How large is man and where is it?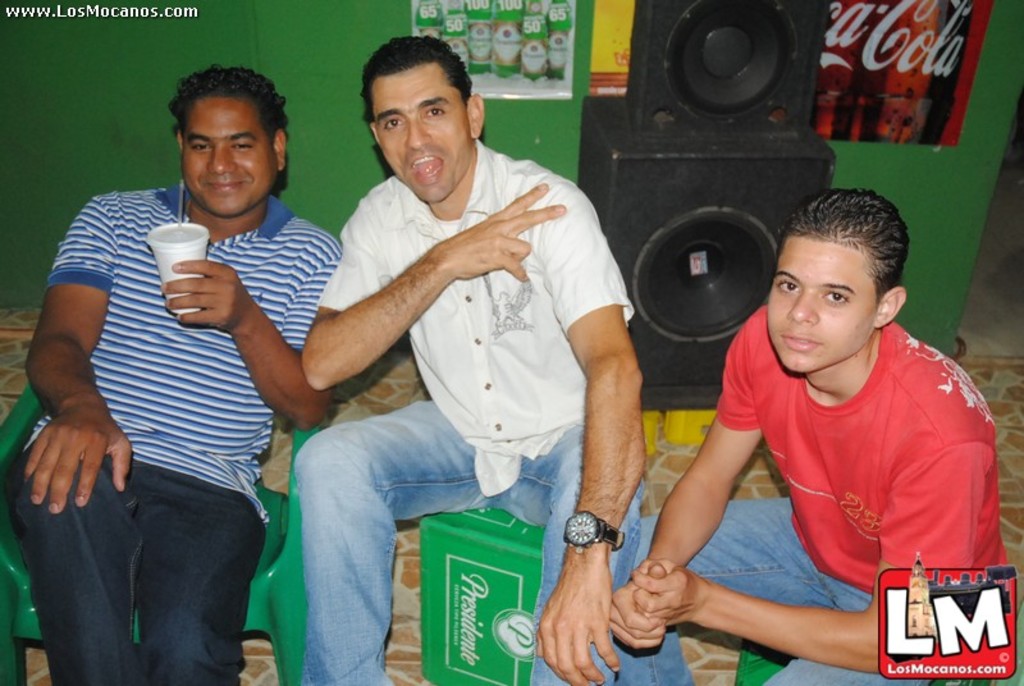
Bounding box: x1=617 y1=187 x2=1011 y2=685.
